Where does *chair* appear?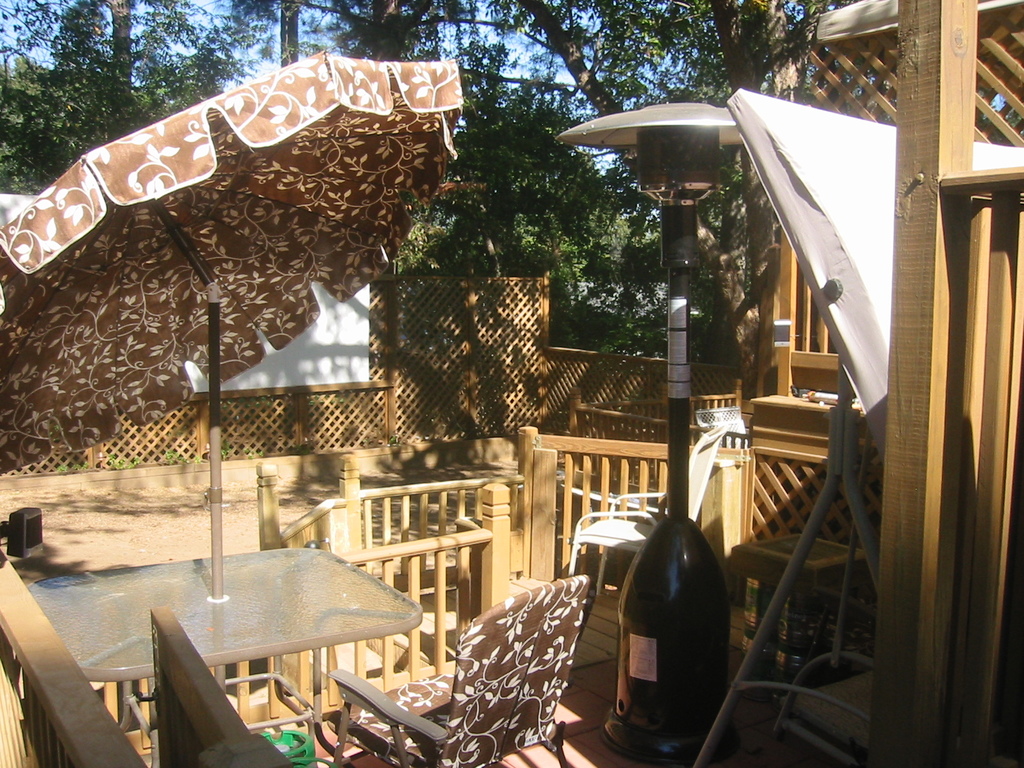
Appears at 330:575:591:767.
